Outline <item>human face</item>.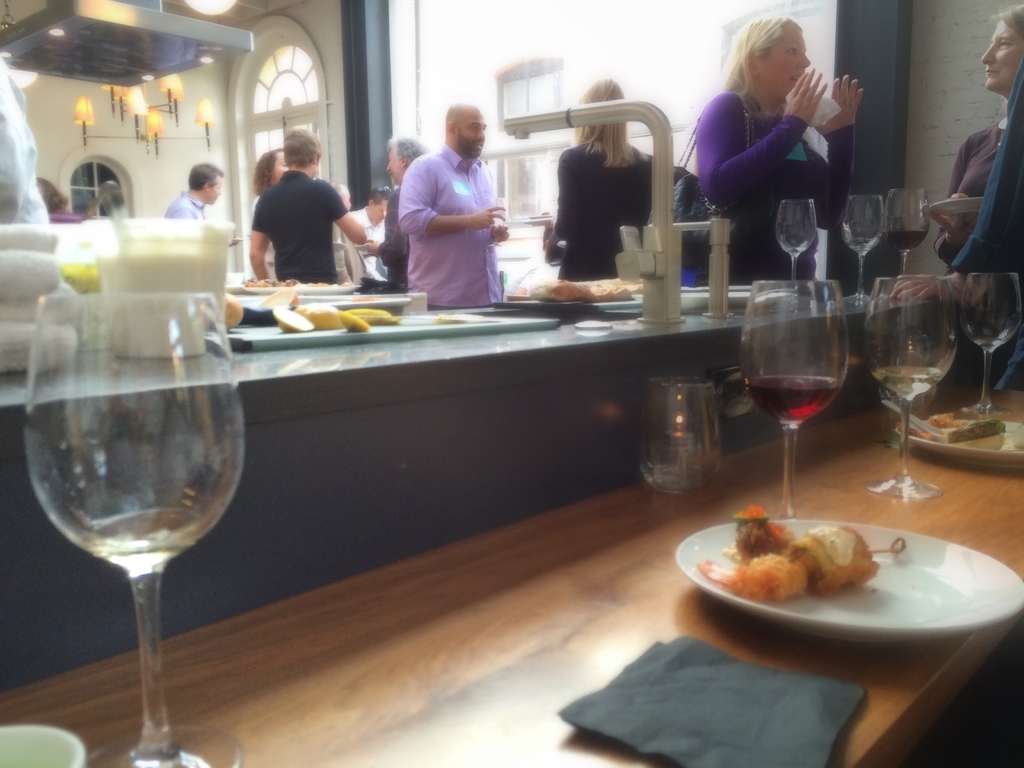
Outline: rect(388, 147, 406, 187).
